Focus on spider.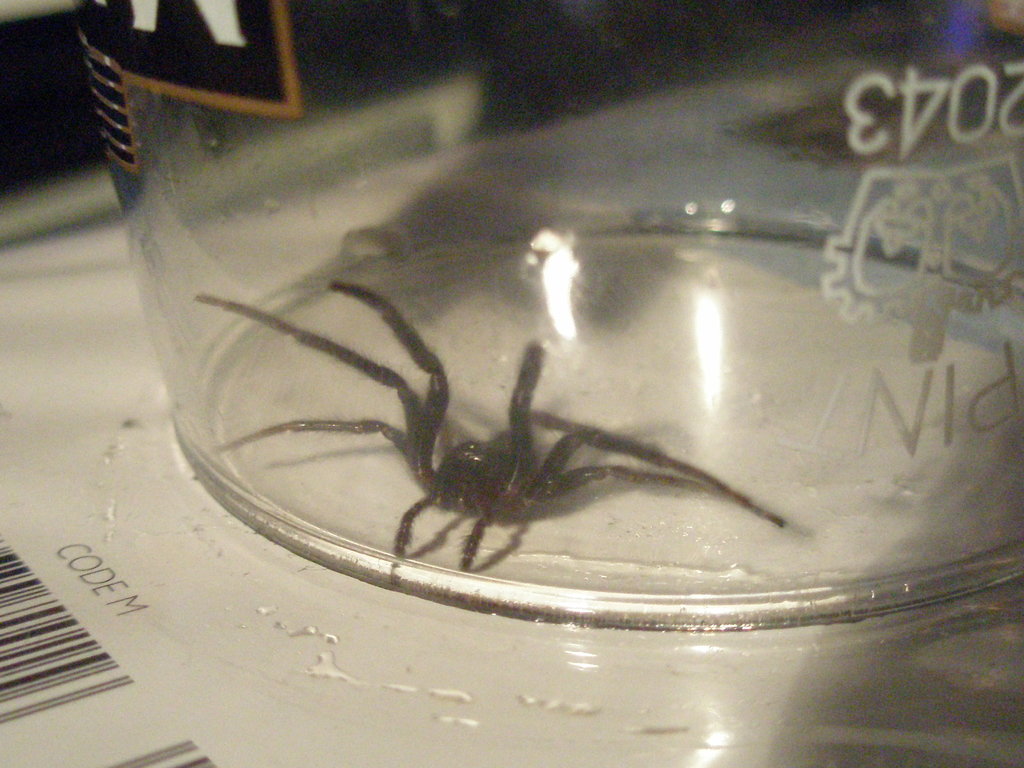
Focused at (x1=188, y1=280, x2=785, y2=566).
